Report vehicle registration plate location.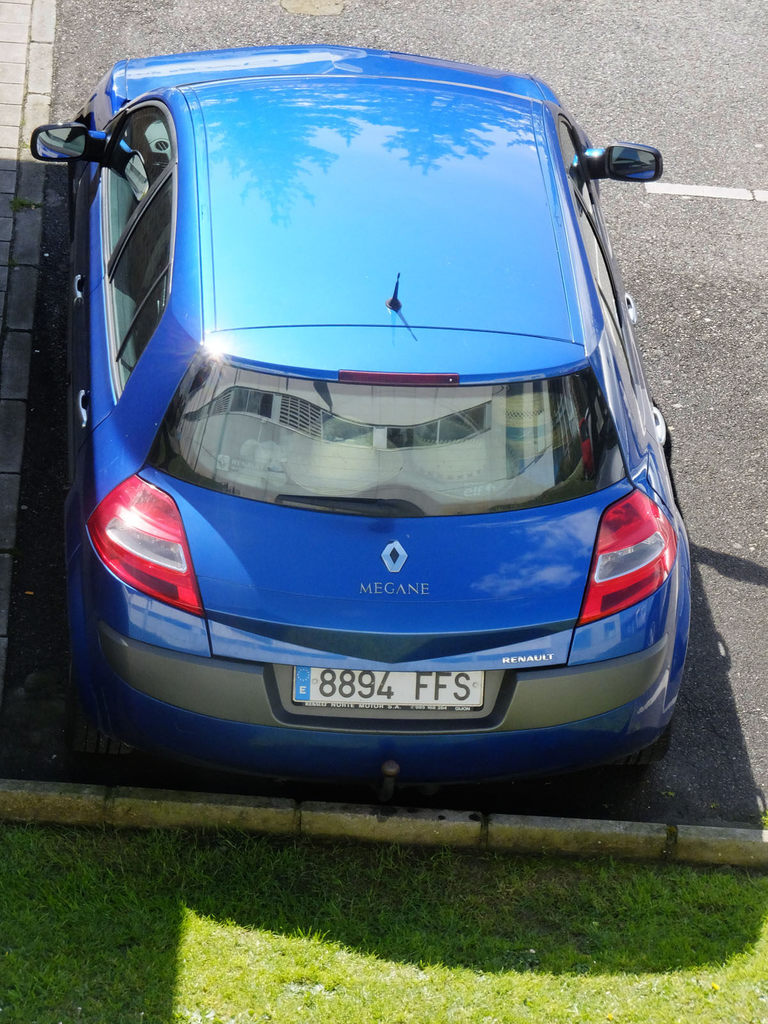
Report: bbox(292, 667, 483, 706).
